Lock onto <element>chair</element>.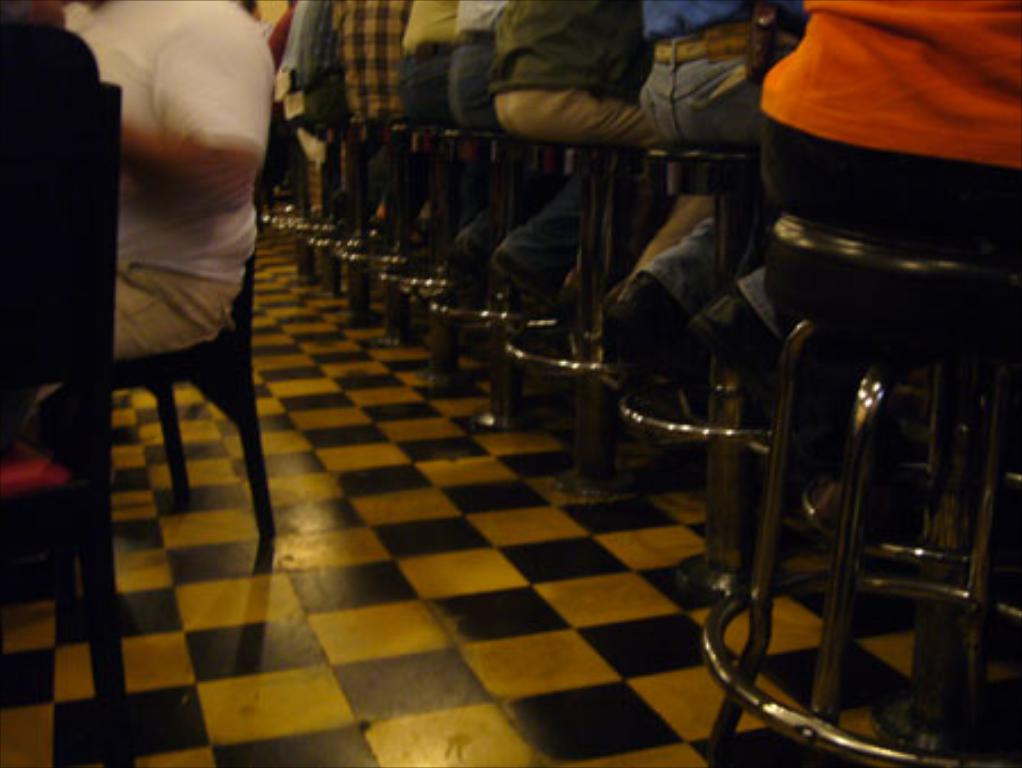
Locked: {"x1": 345, "y1": 123, "x2": 407, "y2": 334}.
